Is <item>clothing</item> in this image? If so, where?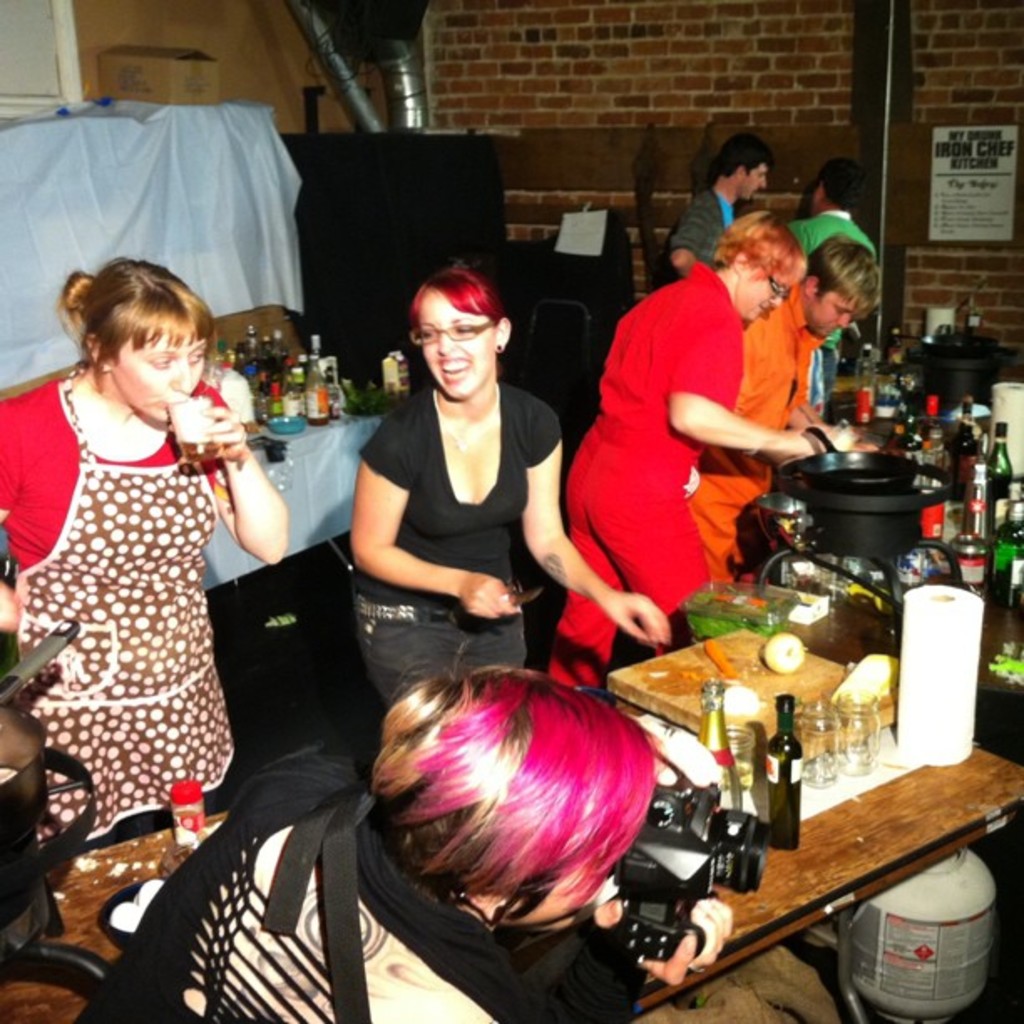
Yes, at box=[350, 383, 559, 693].
